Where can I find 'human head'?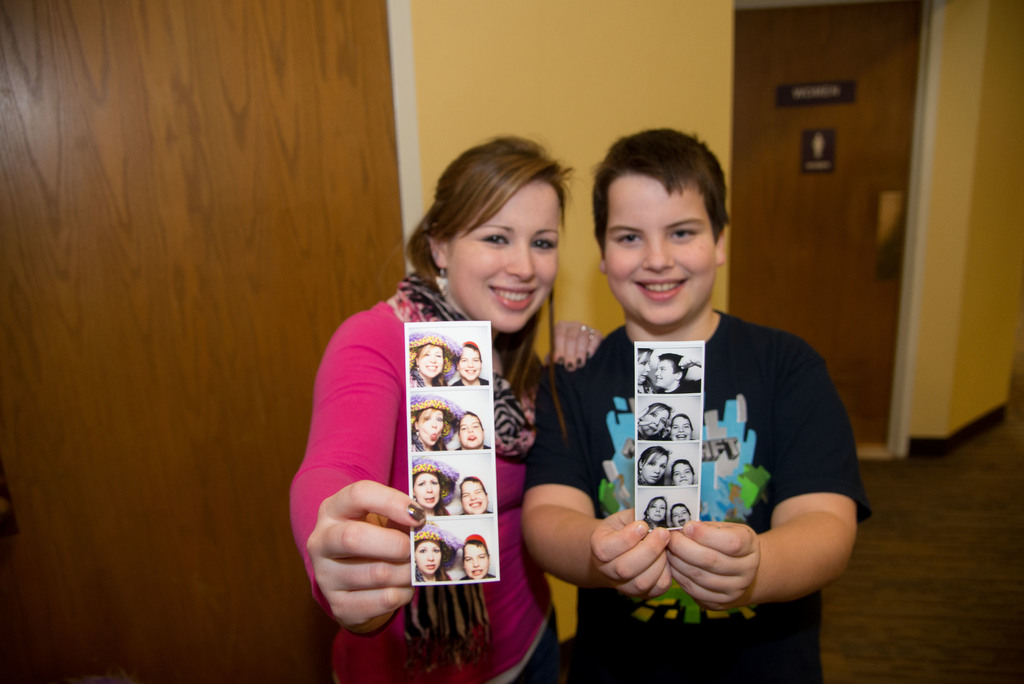
You can find it at x1=412 y1=528 x2=441 y2=577.
